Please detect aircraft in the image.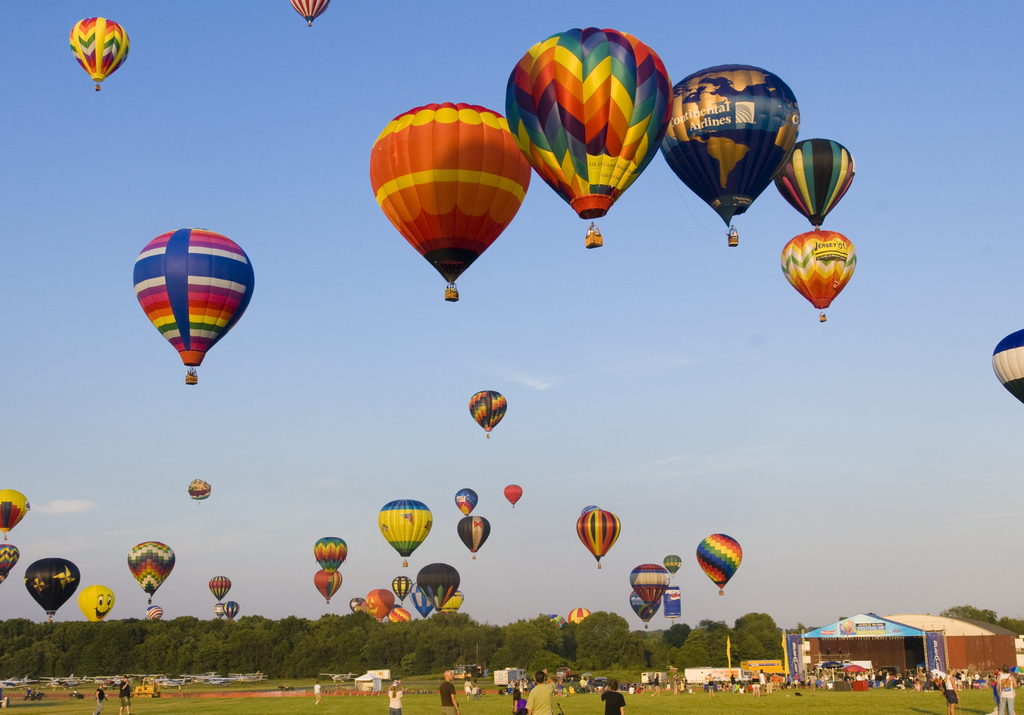
bbox=(147, 604, 163, 622).
